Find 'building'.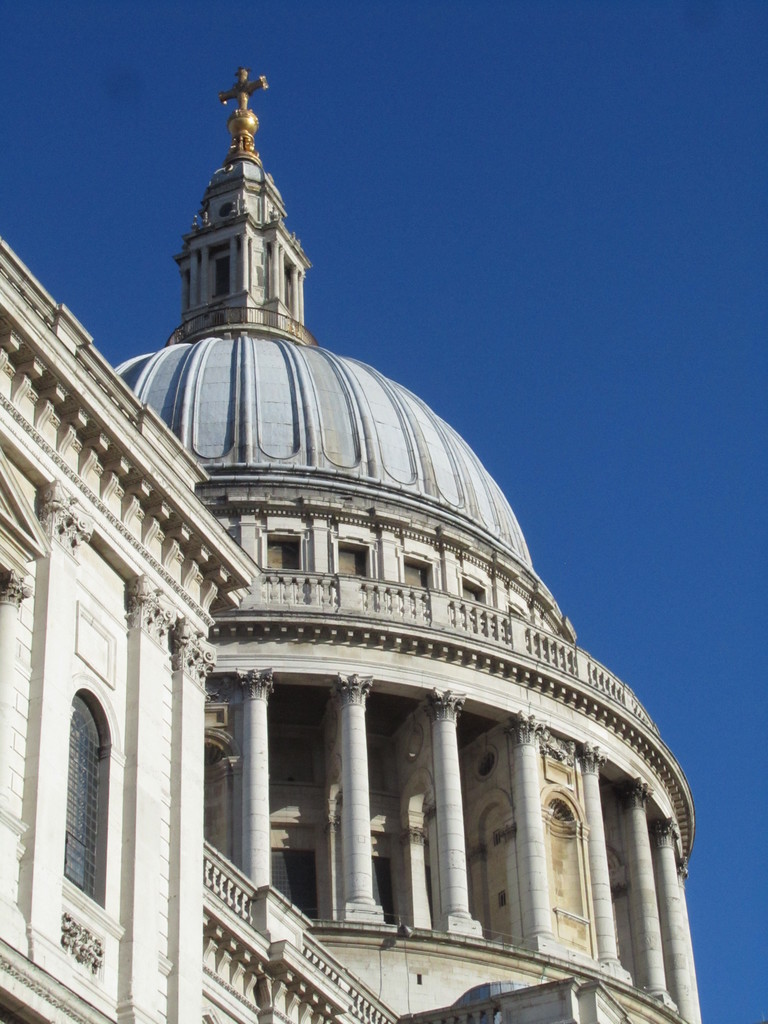
left=1, top=67, right=694, bottom=1023.
